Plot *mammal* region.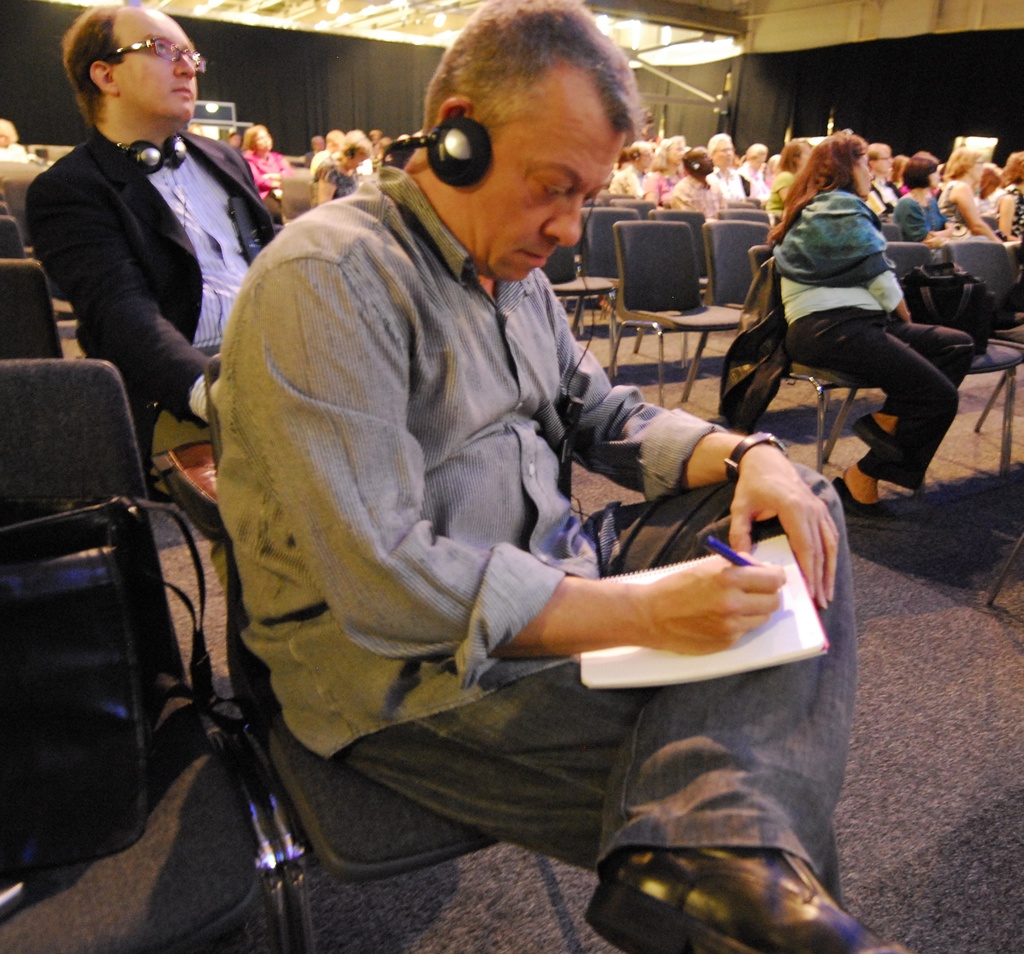
Plotted at bbox=[161, 107, 852, 926].
